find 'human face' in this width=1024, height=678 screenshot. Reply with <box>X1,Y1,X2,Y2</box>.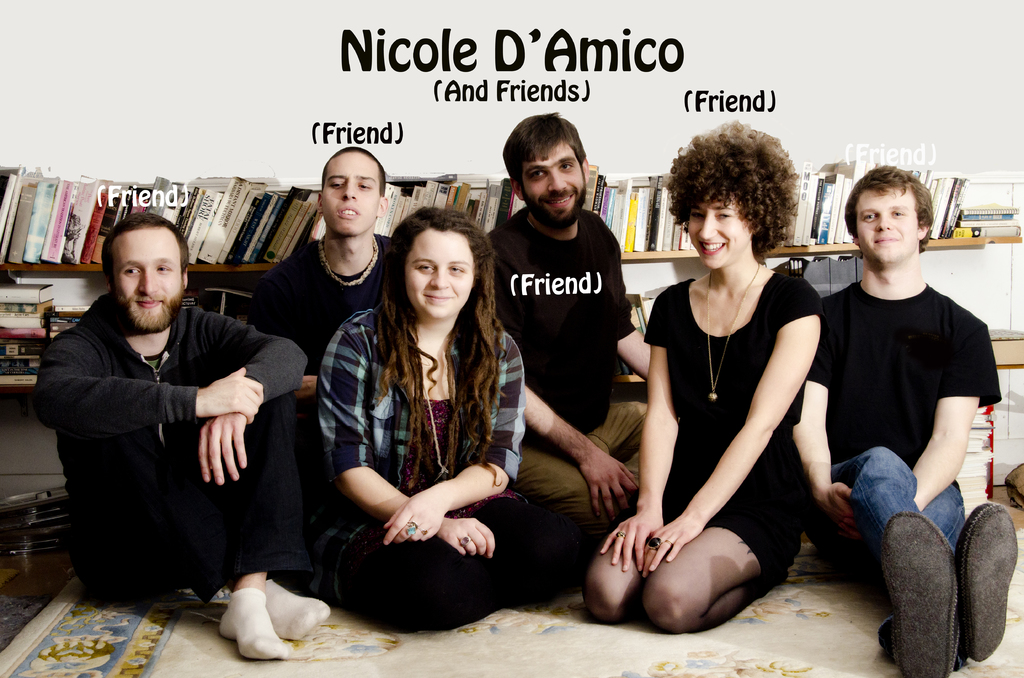
<box>519,143,589,228</box>.
